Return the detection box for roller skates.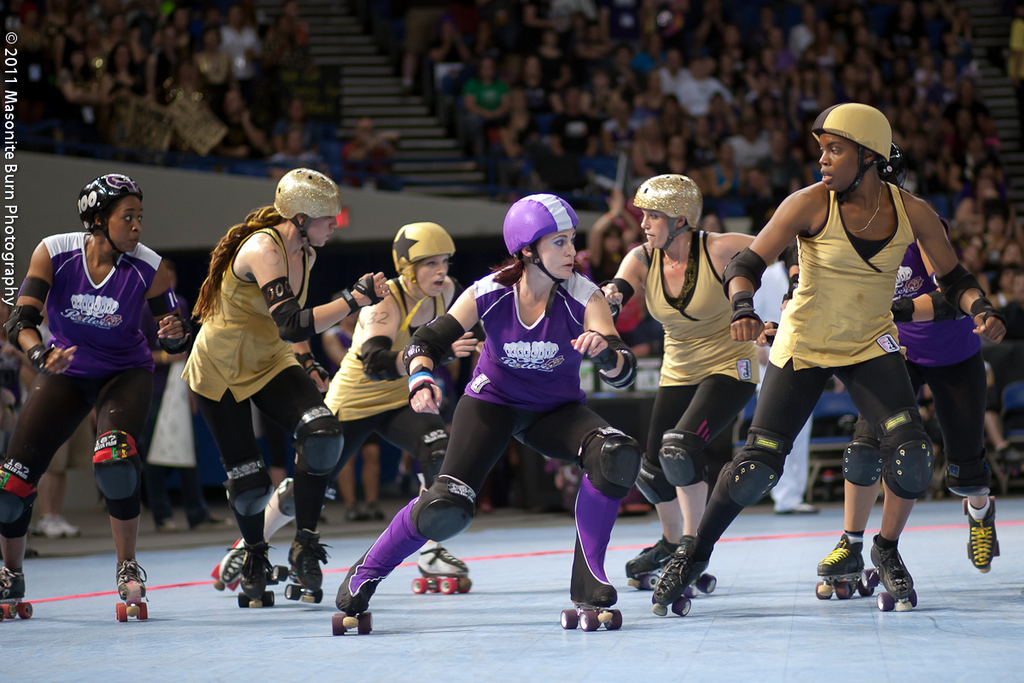
<box>625,534,700,593</box>.
